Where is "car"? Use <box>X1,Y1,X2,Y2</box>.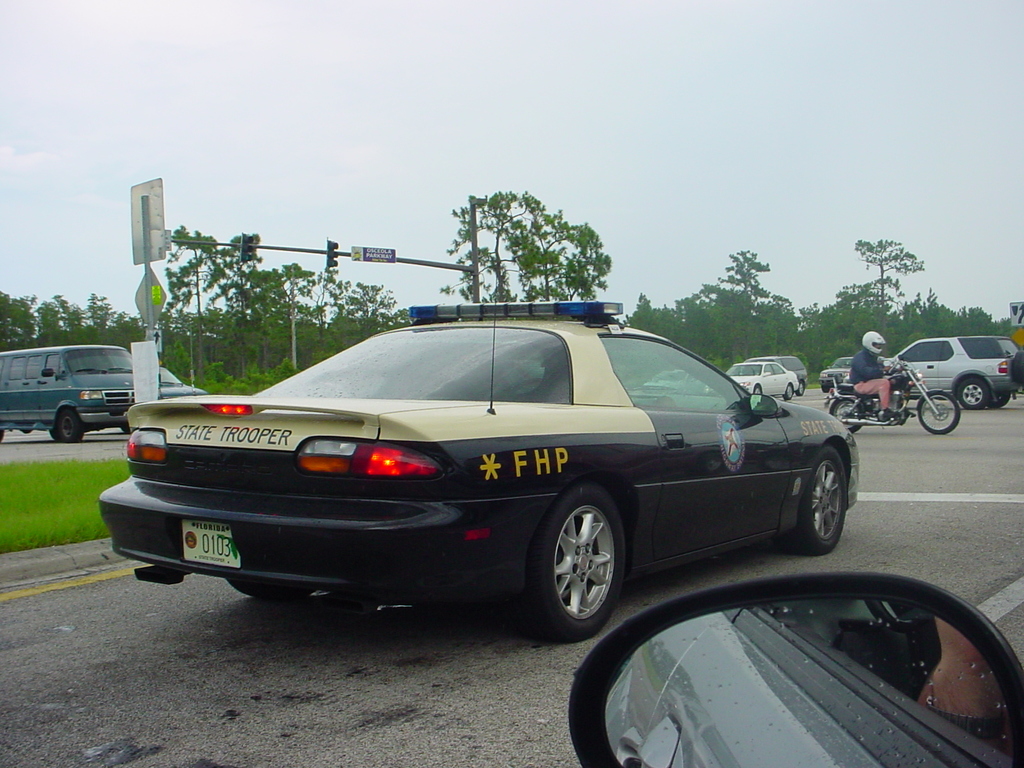
<box>890,336,1023,410</box>.
